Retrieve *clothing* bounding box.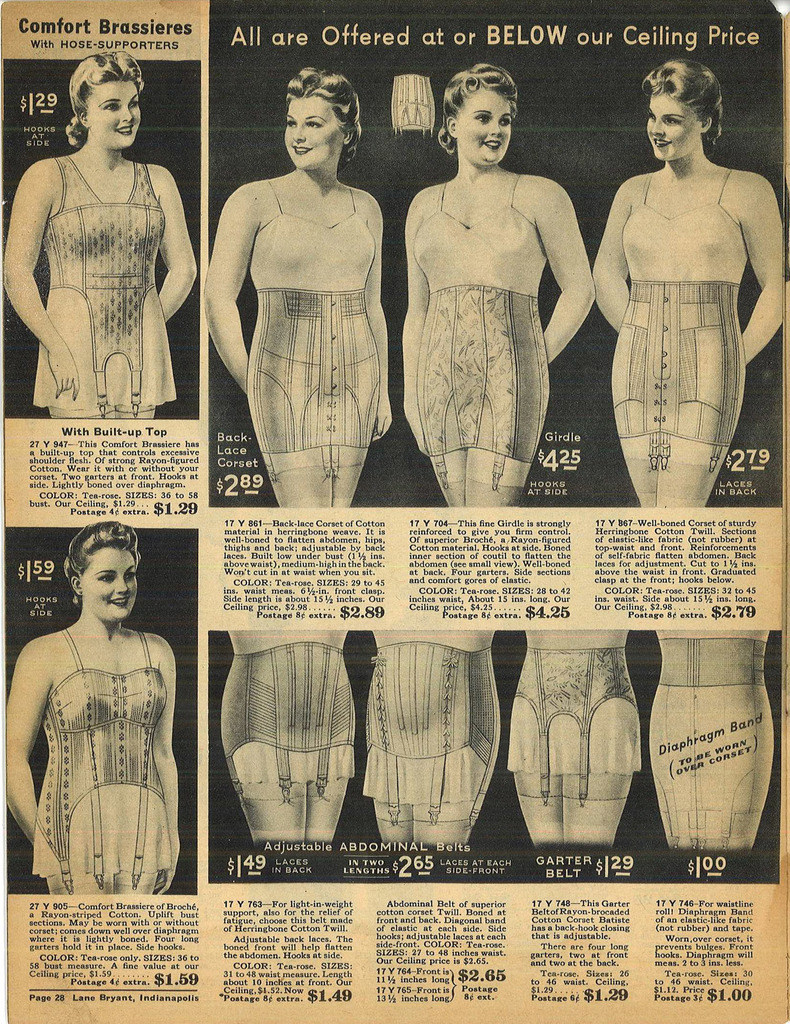
Bounding box: [33,153,176,416].
